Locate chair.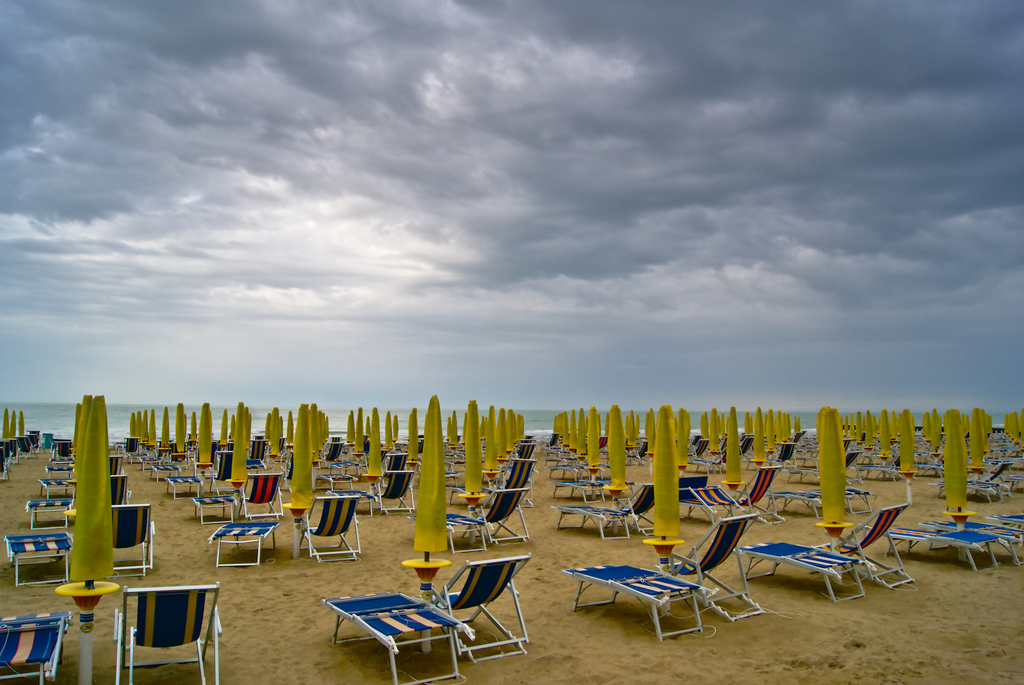
Bounding box: BBox(734, 538, 872, 600).
